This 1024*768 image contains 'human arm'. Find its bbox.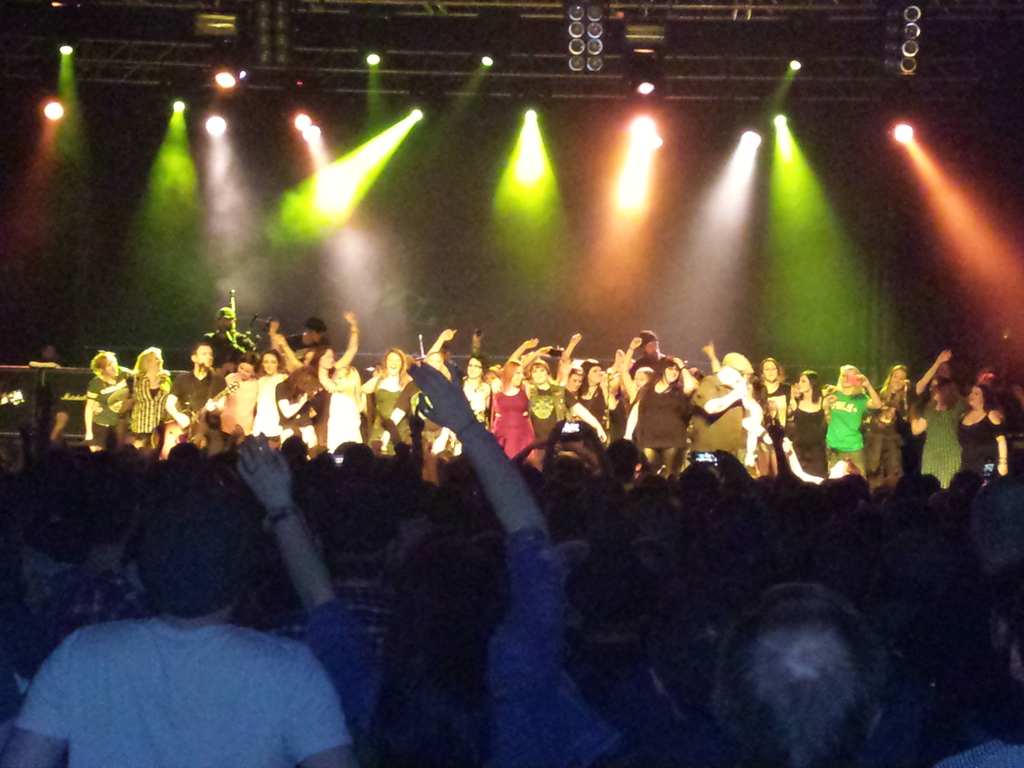
(236,420,374,728).
